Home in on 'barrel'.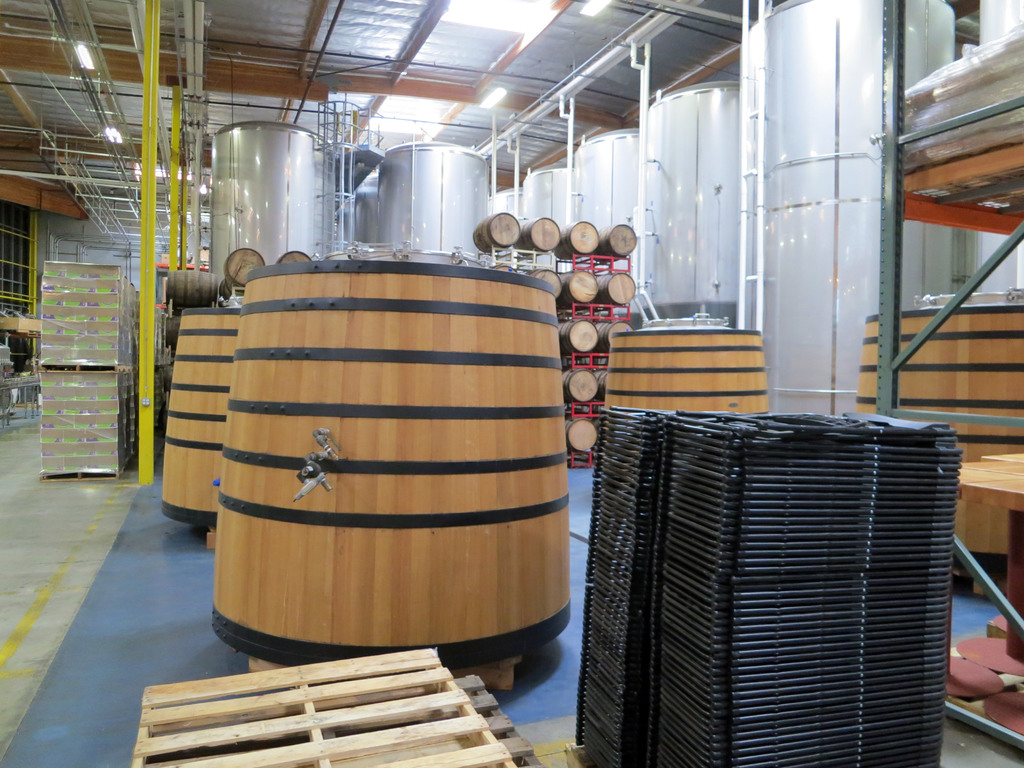
Homed in at select_region(607, 324, 769, 409).
